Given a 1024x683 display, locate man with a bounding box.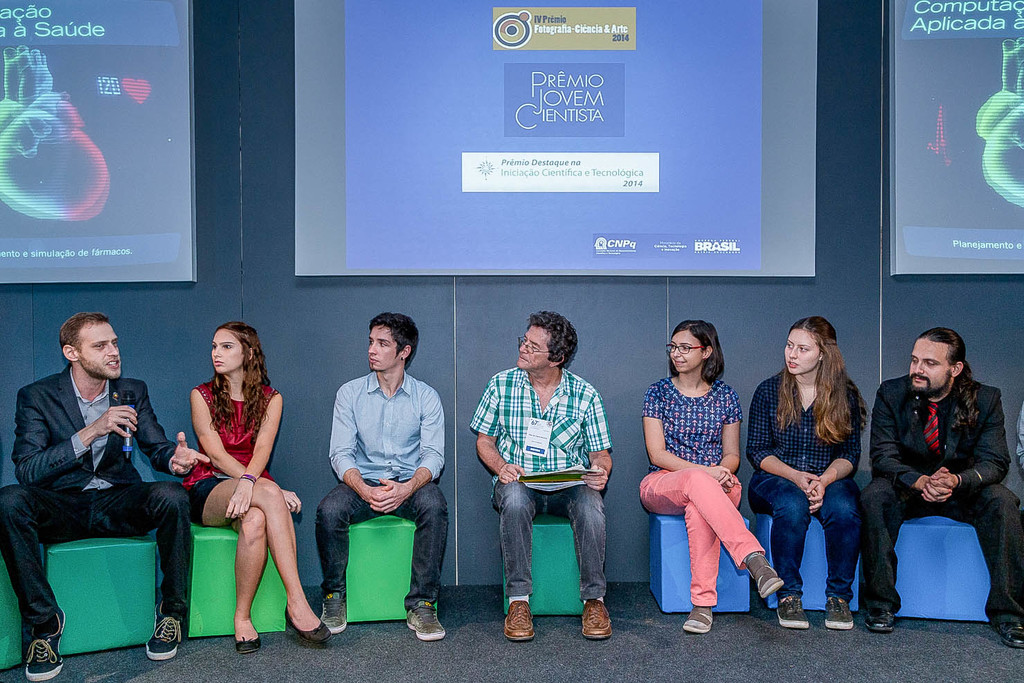
Located: (864, 328, 1023, 656).
